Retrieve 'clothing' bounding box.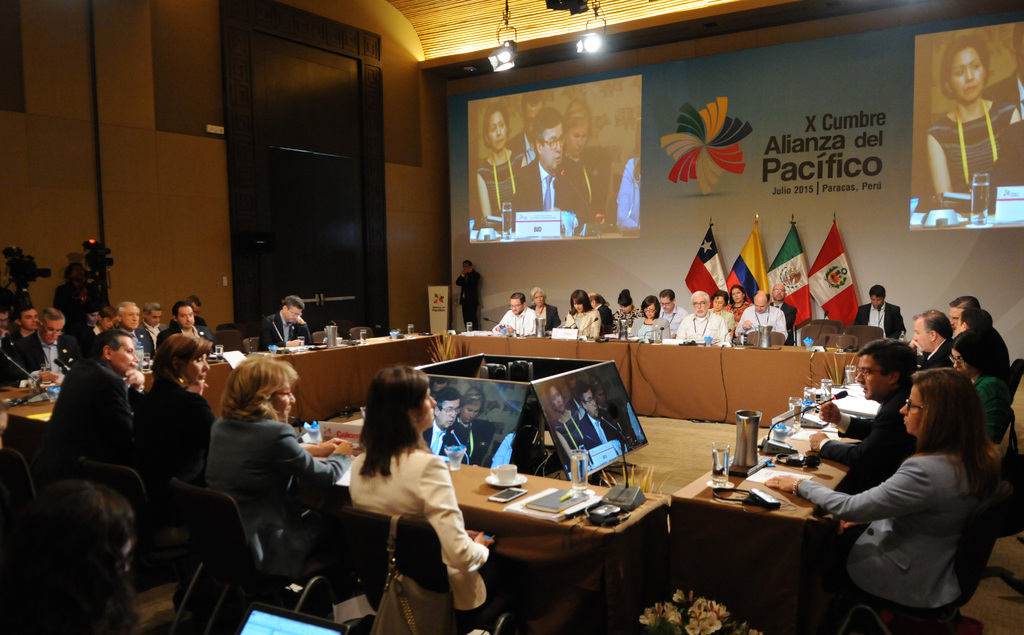
Bounding box: {"x1": 259, "y1": 311, "x2": 310, "y2": 349}.
